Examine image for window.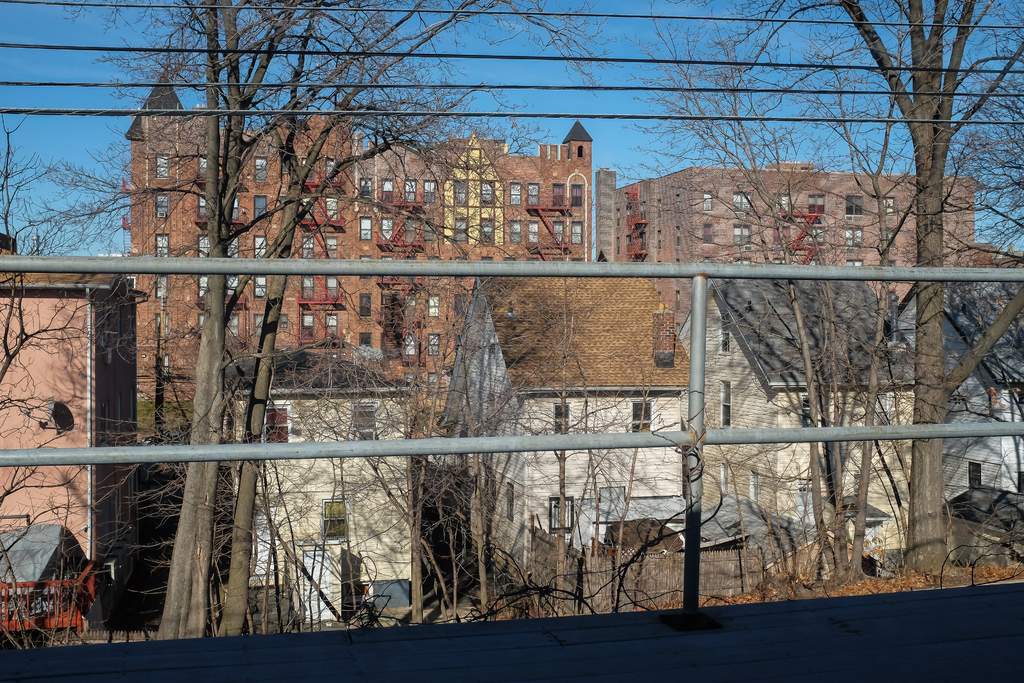
Examination result: (x1=253, y1=195, x2=264, y2=222).
